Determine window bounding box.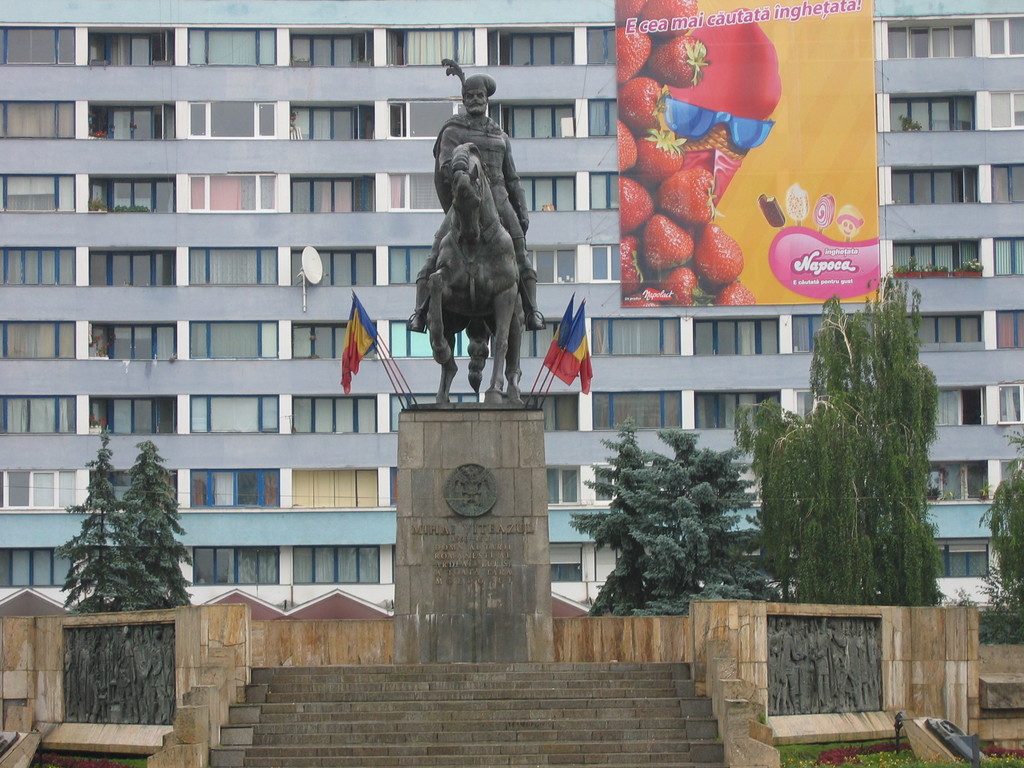
Determined: l=485, t=394, r=579, b=428.
